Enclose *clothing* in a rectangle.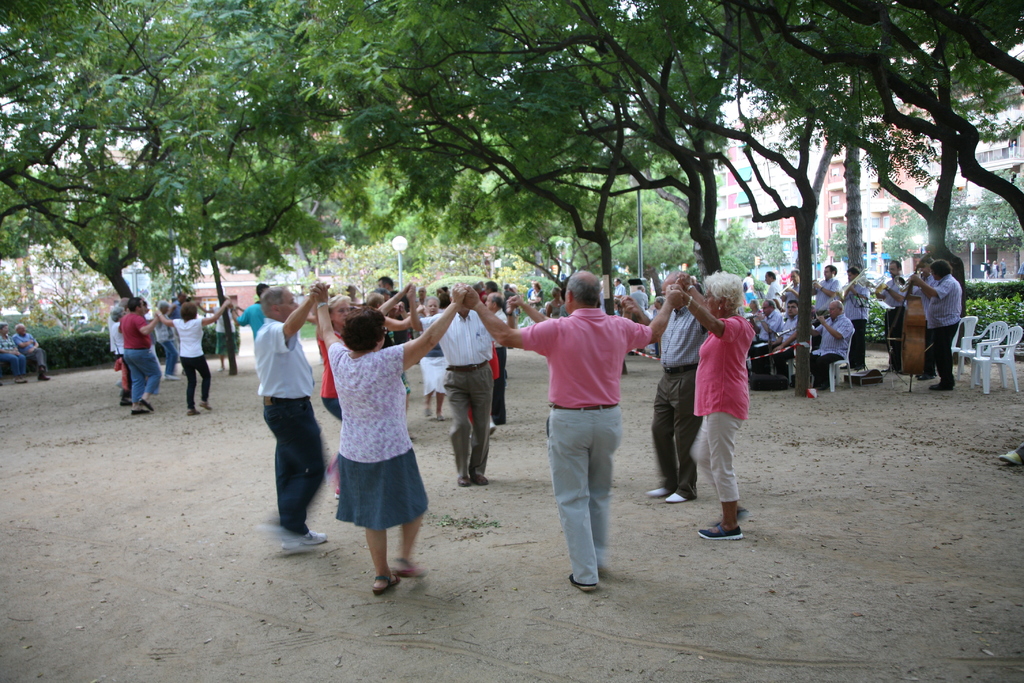
bbox(408, 295, 506, 475).
